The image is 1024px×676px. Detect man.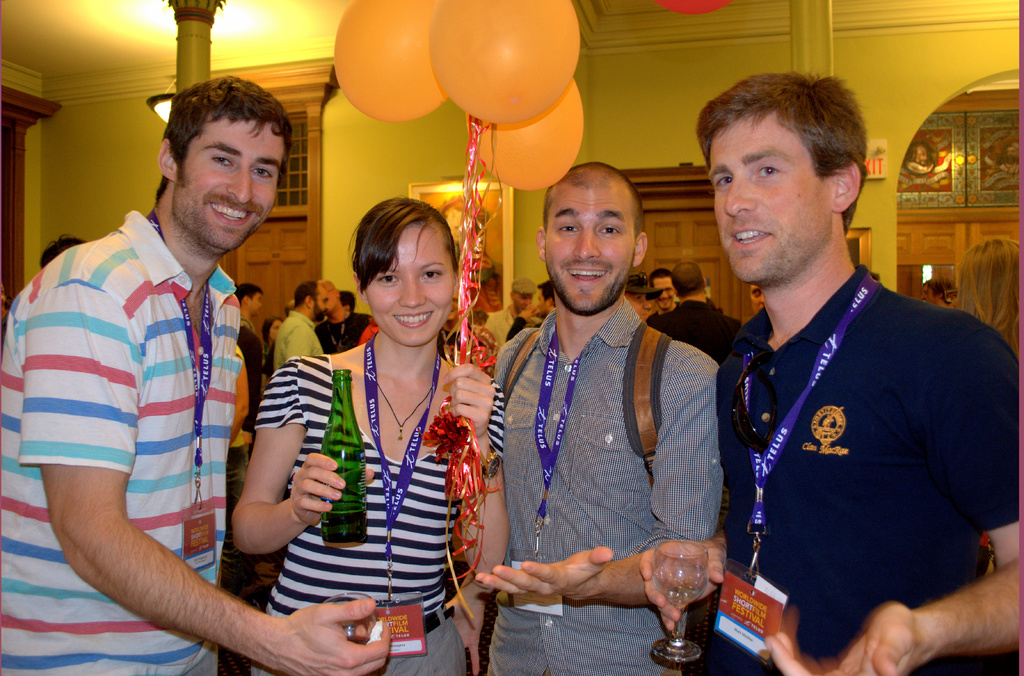
Detection: 749, 283, 765, 314.
